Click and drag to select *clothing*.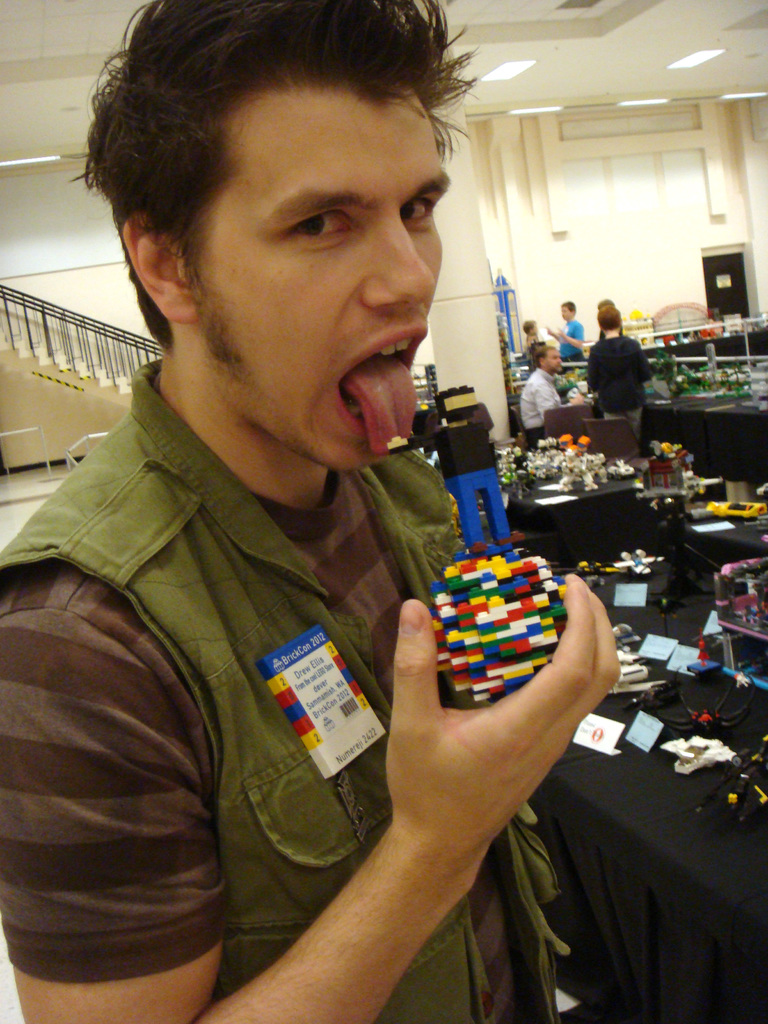
Selection: crop(515, 369, 568, 431).
